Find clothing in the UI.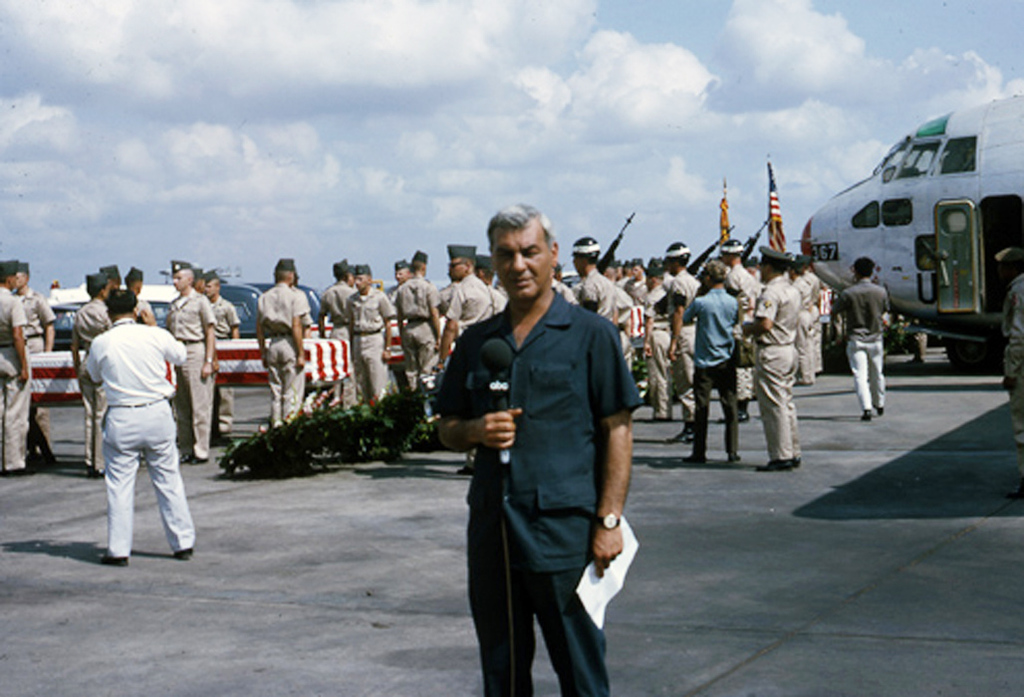
UI element at (left=730, top=262, right=759, bottom=398).
